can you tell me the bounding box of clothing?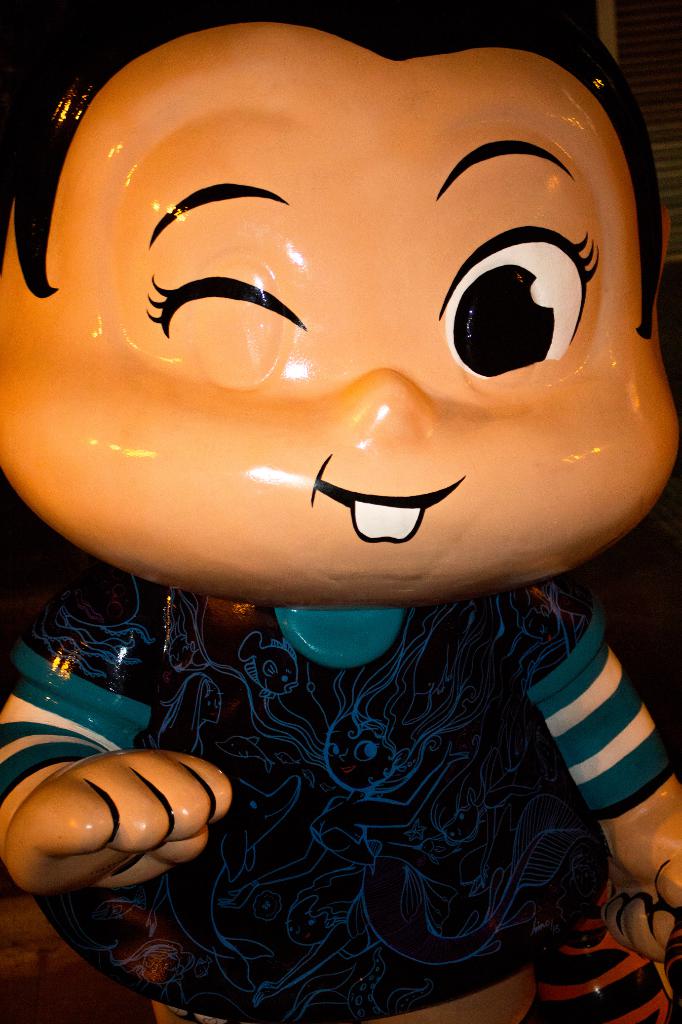
{"left": 0, "top": 566, "right": 674, "bottom": 1023}.
